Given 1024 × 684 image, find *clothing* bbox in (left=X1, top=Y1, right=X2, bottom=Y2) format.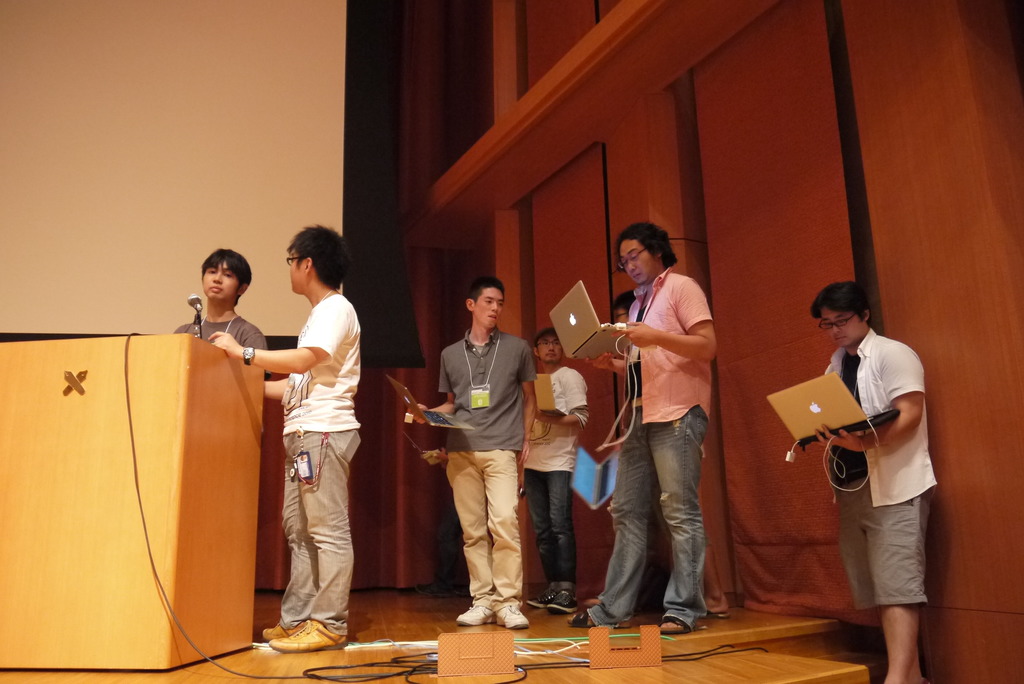
(left=172, top=318, right=267, bottom=352).
